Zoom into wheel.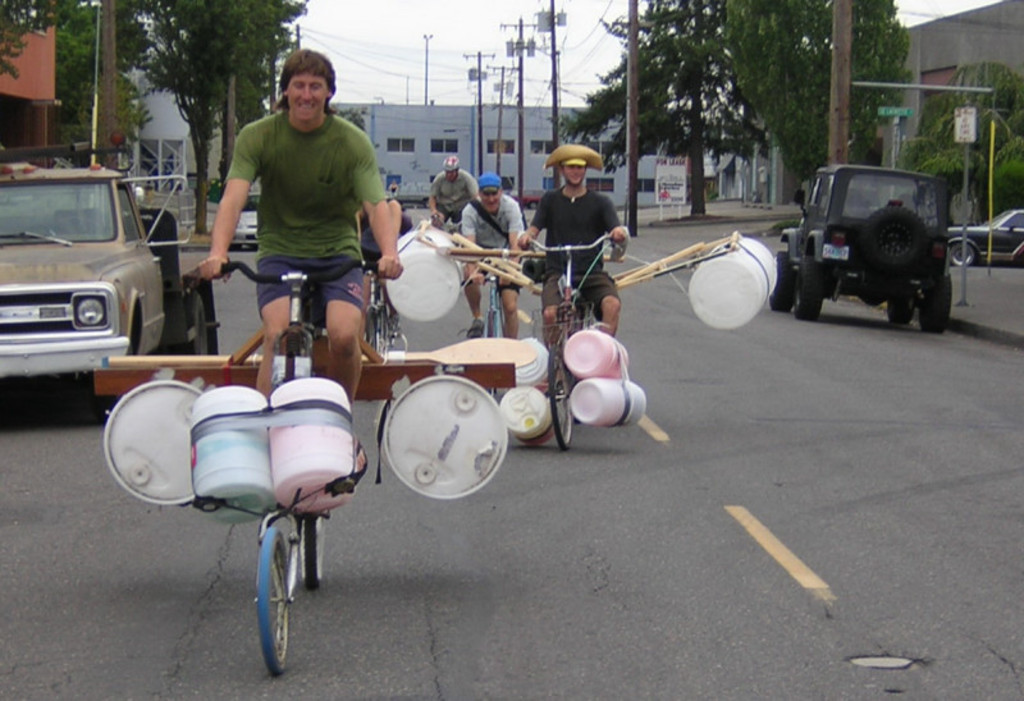
Zoom target: x1=256, y1=526, x2=289, y2=677.
